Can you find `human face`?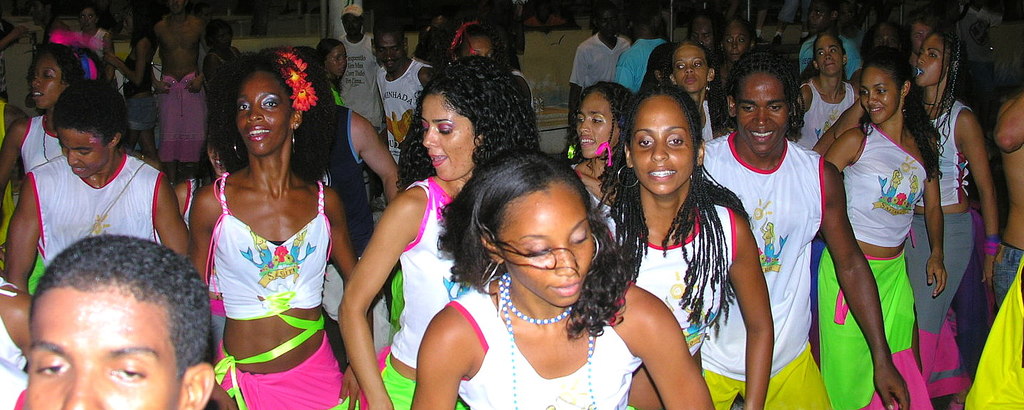
Yes, bounding box: select_region(912, 28, 954, 92).
